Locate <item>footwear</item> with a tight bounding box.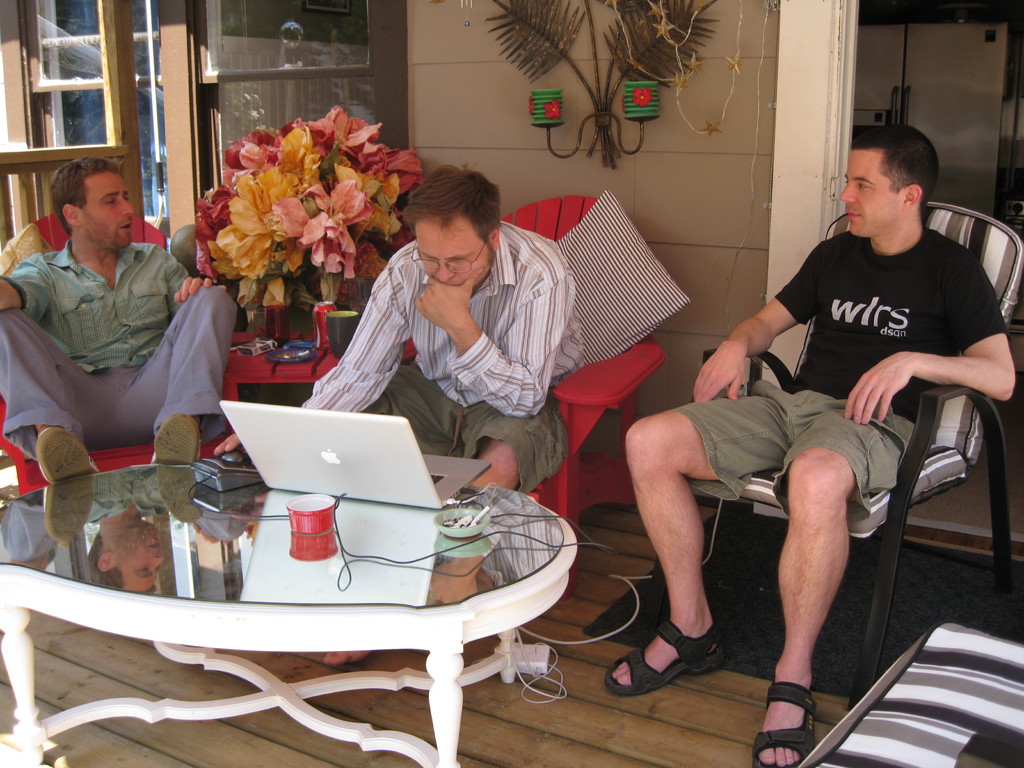
BBox(598, 614, 724, 703).
